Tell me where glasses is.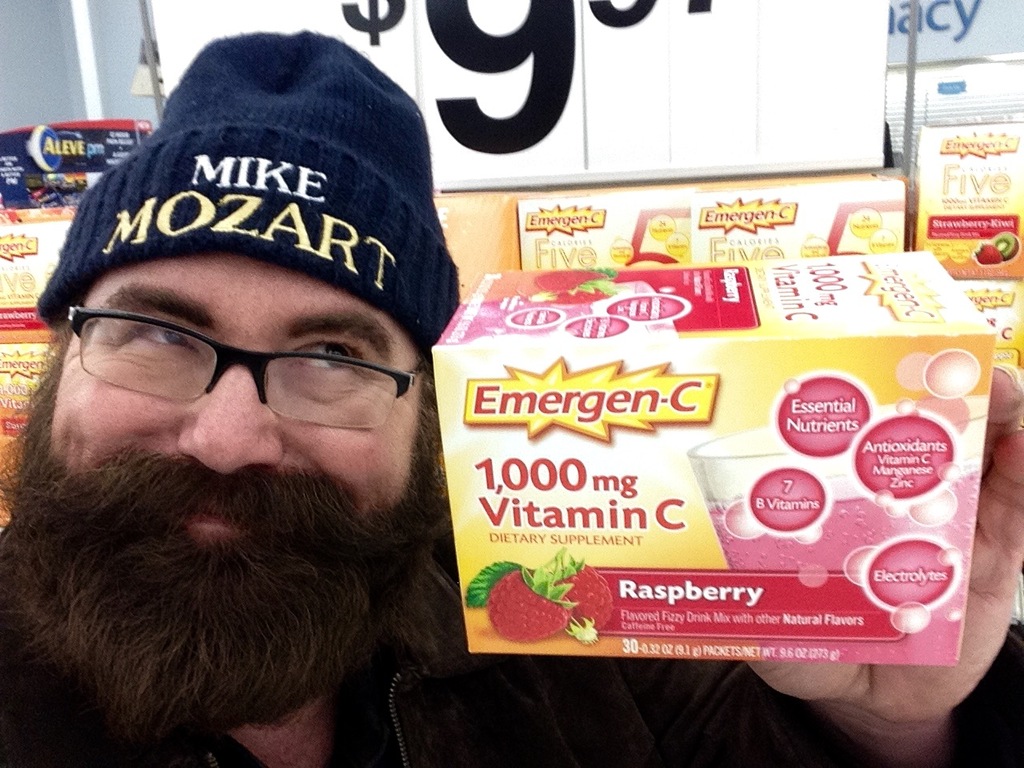
glasses is at {"x1": 52, "y1": 306, "x2": 414, "y2": 430}.
